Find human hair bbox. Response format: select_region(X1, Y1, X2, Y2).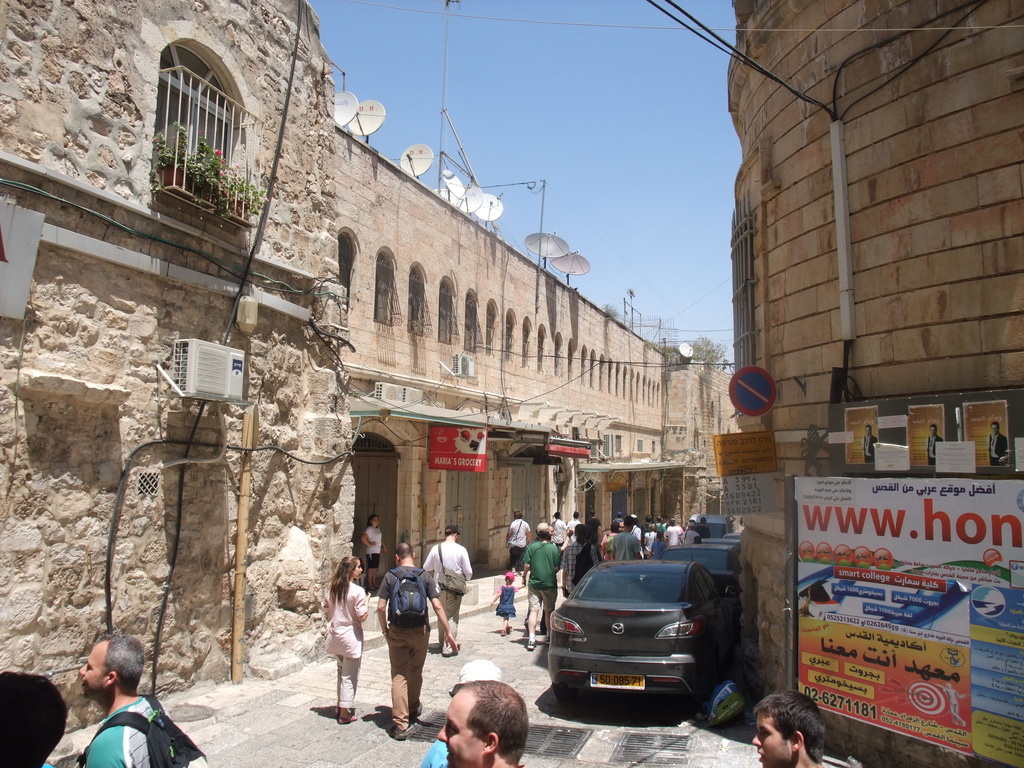
select_region(99, 636, 145, 693).
